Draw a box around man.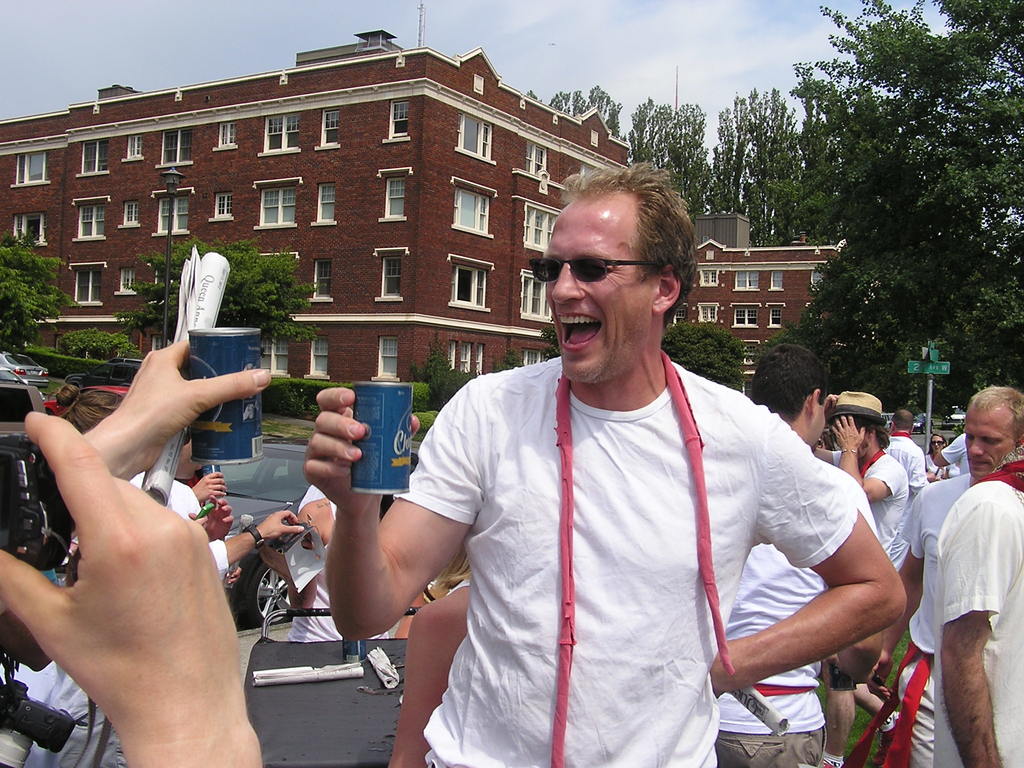
{"left": 708, "top": 344, "right": 881, "bottom": 767}.
